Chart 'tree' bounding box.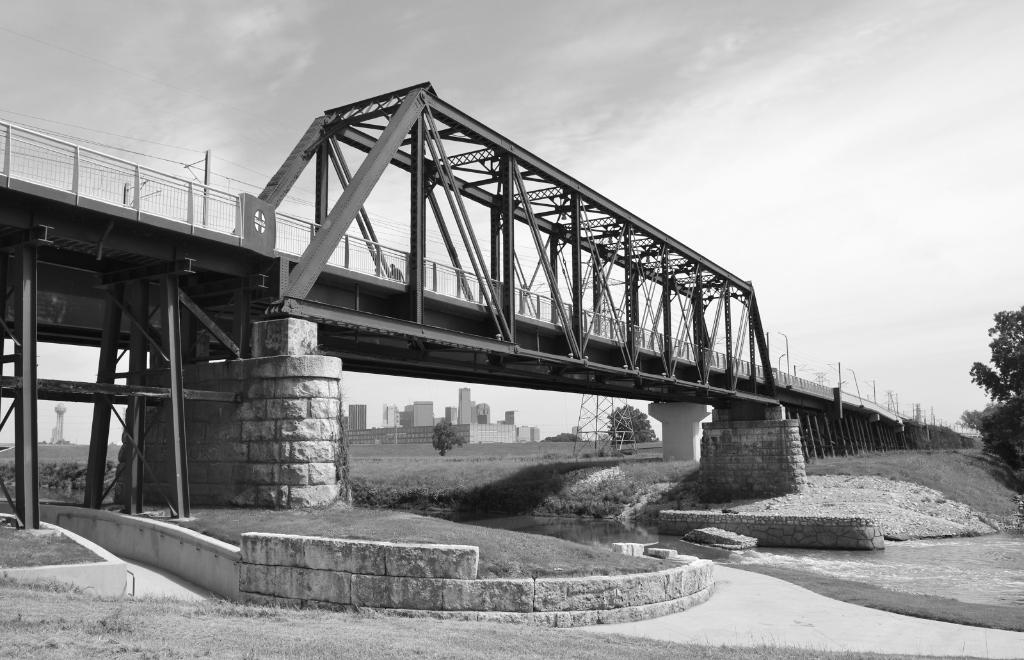
Charted: 968 305 1023 408.
